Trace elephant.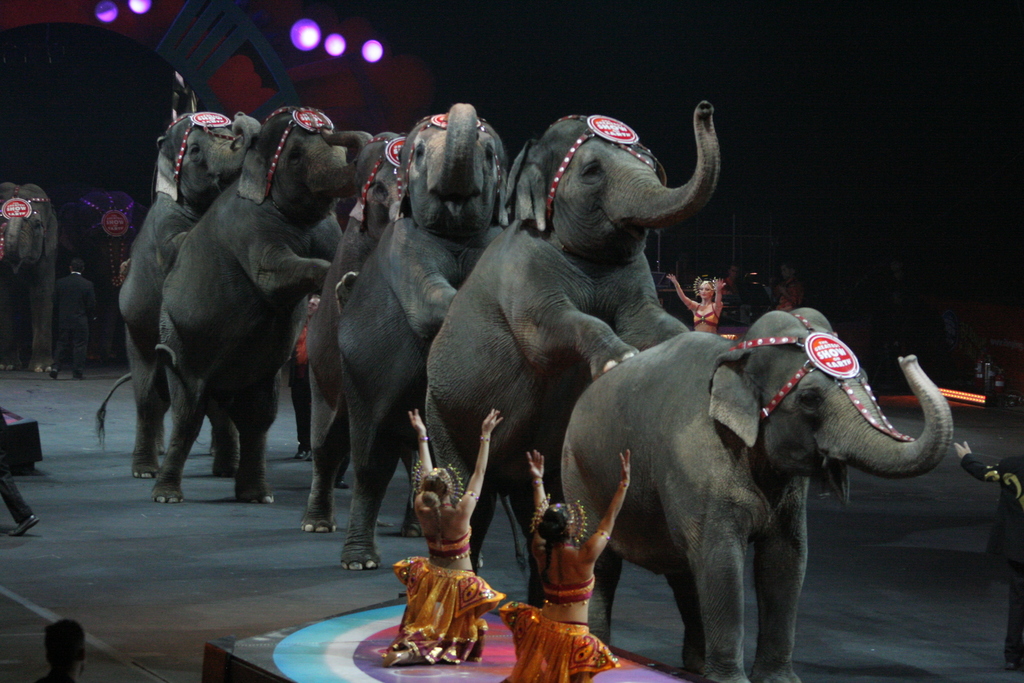
Traced to <region>0, 183, 61, 375</region>.
